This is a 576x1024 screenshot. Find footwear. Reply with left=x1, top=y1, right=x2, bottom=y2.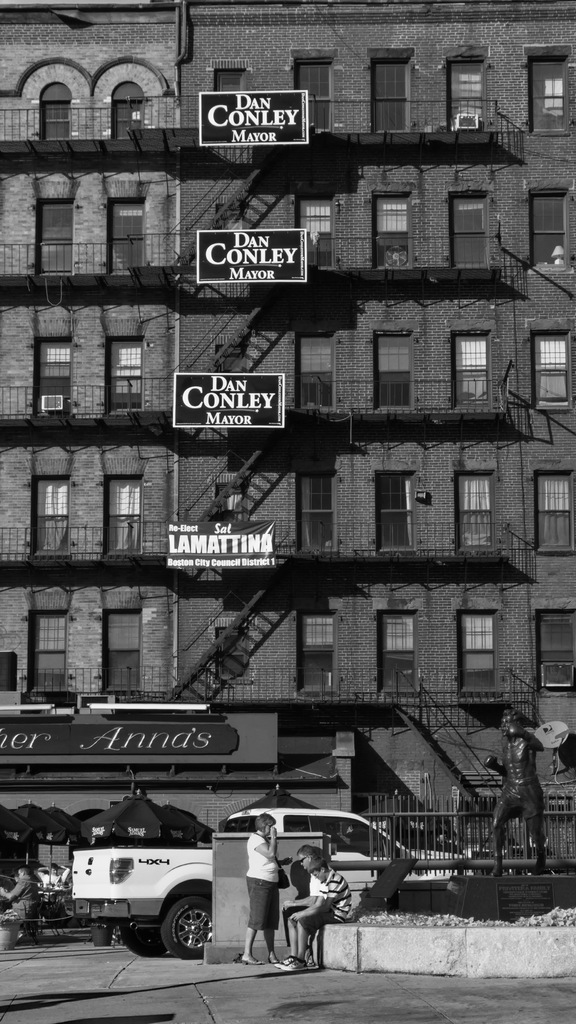
left=242, top=955, right=261, bottom=965.
